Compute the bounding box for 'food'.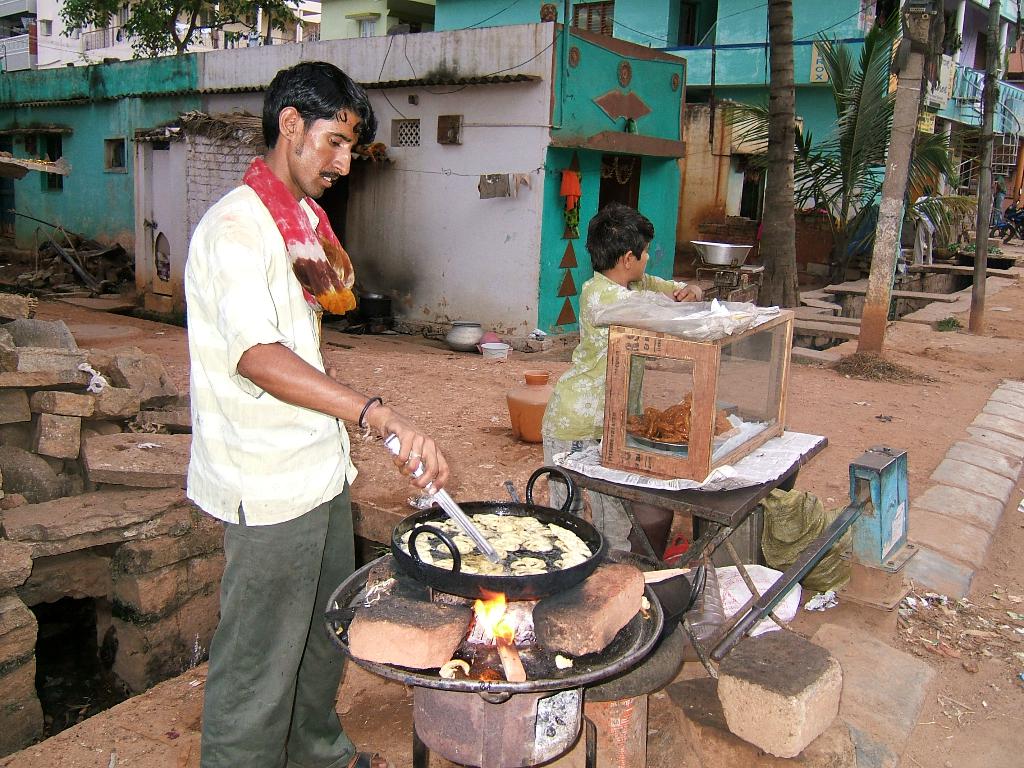
bbox=[360, 576, 395, 612].
